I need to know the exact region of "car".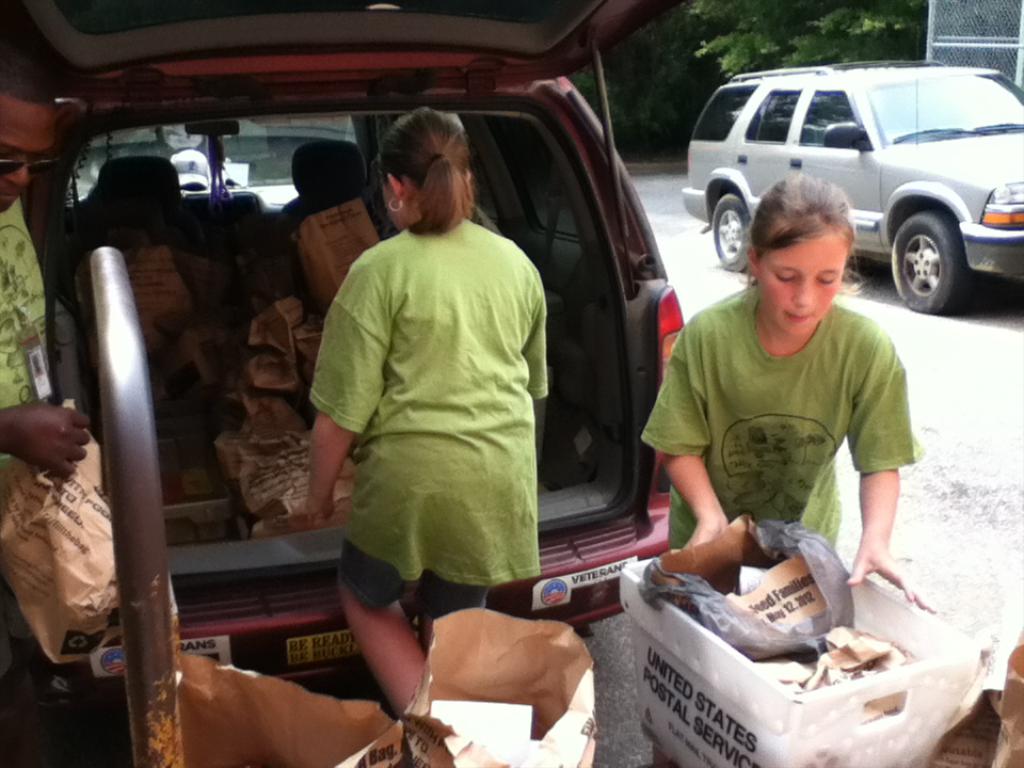
Region: (x1=0, y1=0, x2=693, y2=730).
